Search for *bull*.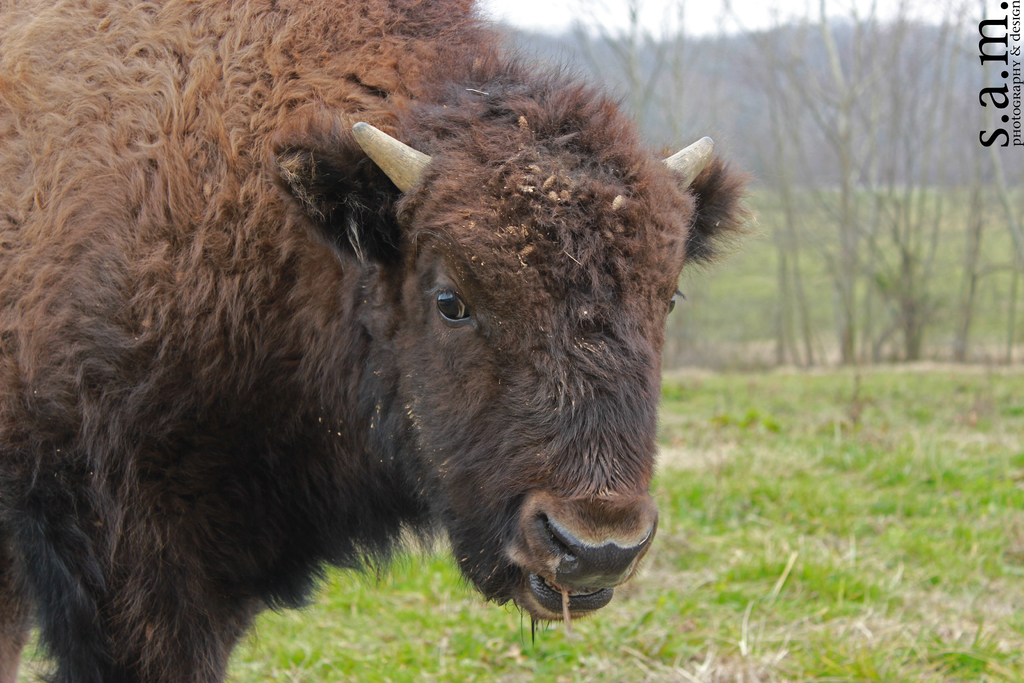
Found at select_region(0, 0, 756, 682).
